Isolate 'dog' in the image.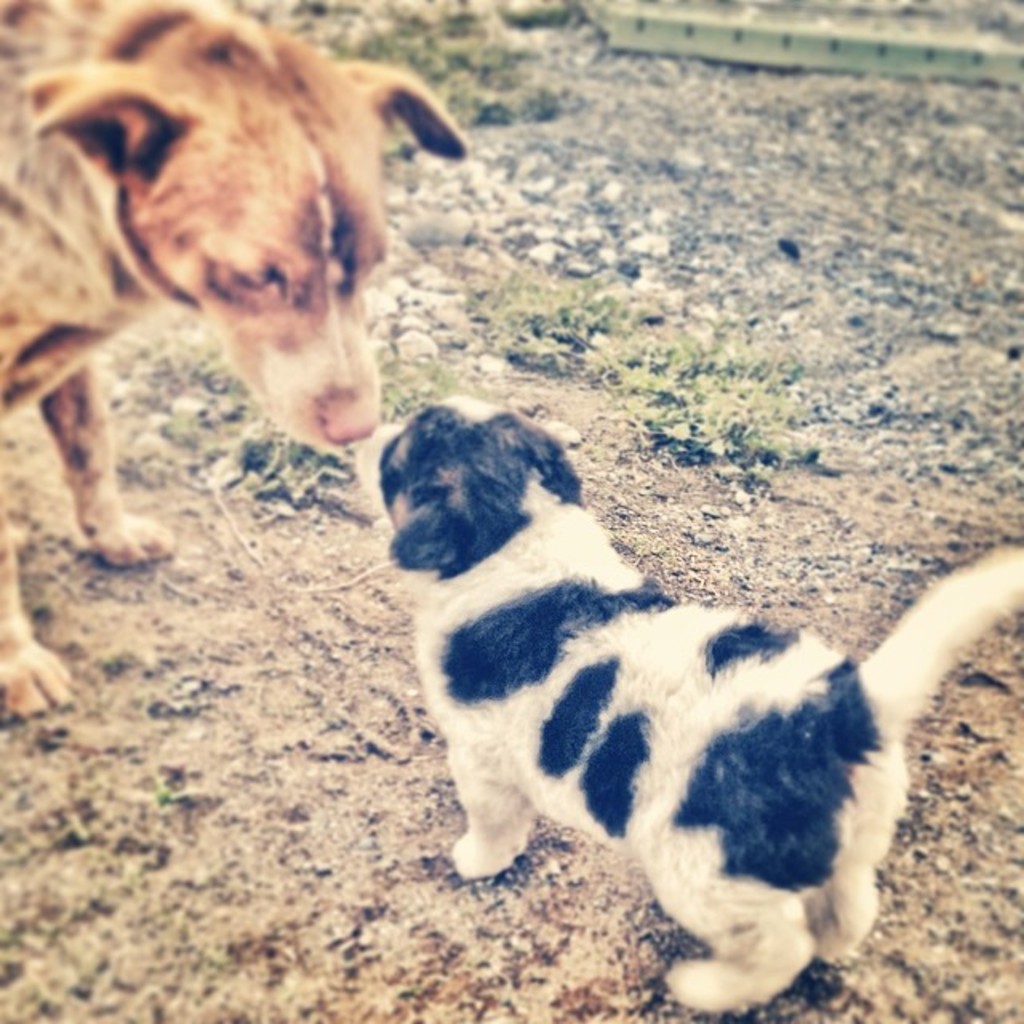
Isolated region: (0, 0, 470, 728).
